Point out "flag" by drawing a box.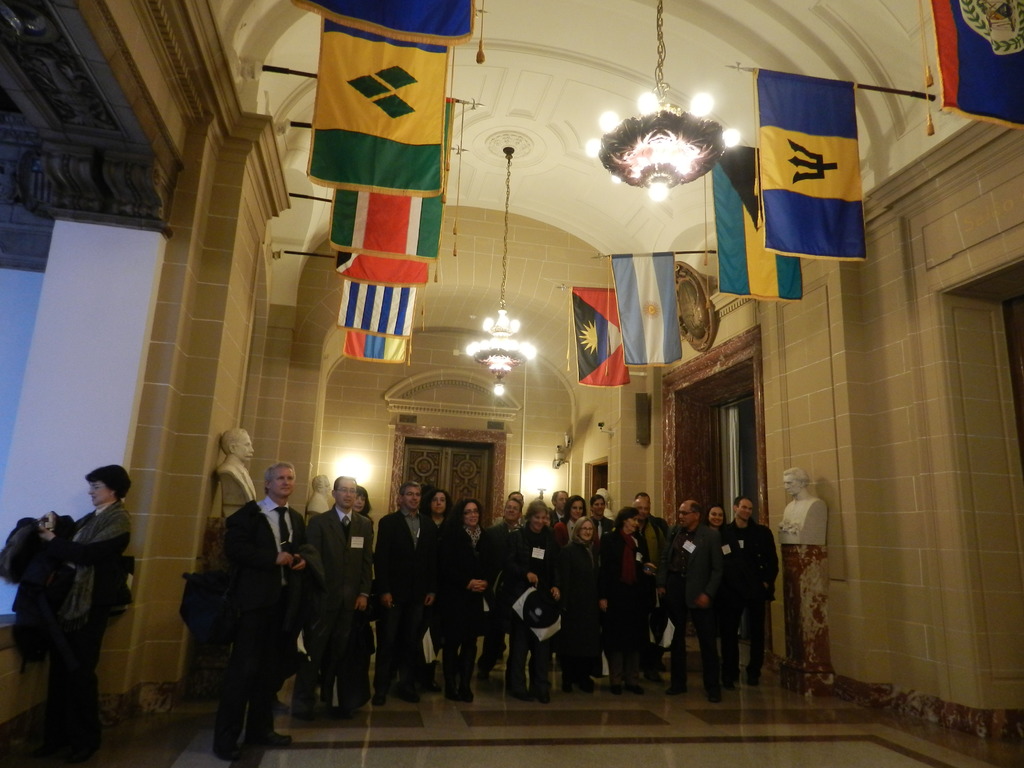
pyautogui.locateOnScreen(327, 95, 463, 265).
